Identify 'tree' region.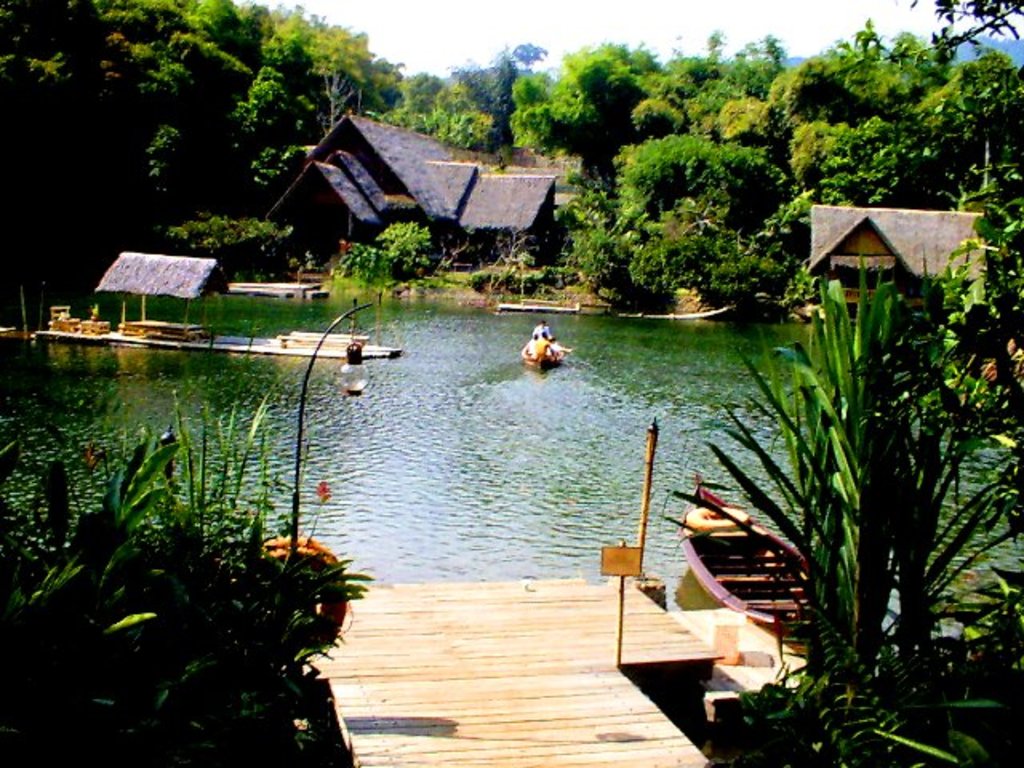
Region: select_region(0, 0, 408, 264).
